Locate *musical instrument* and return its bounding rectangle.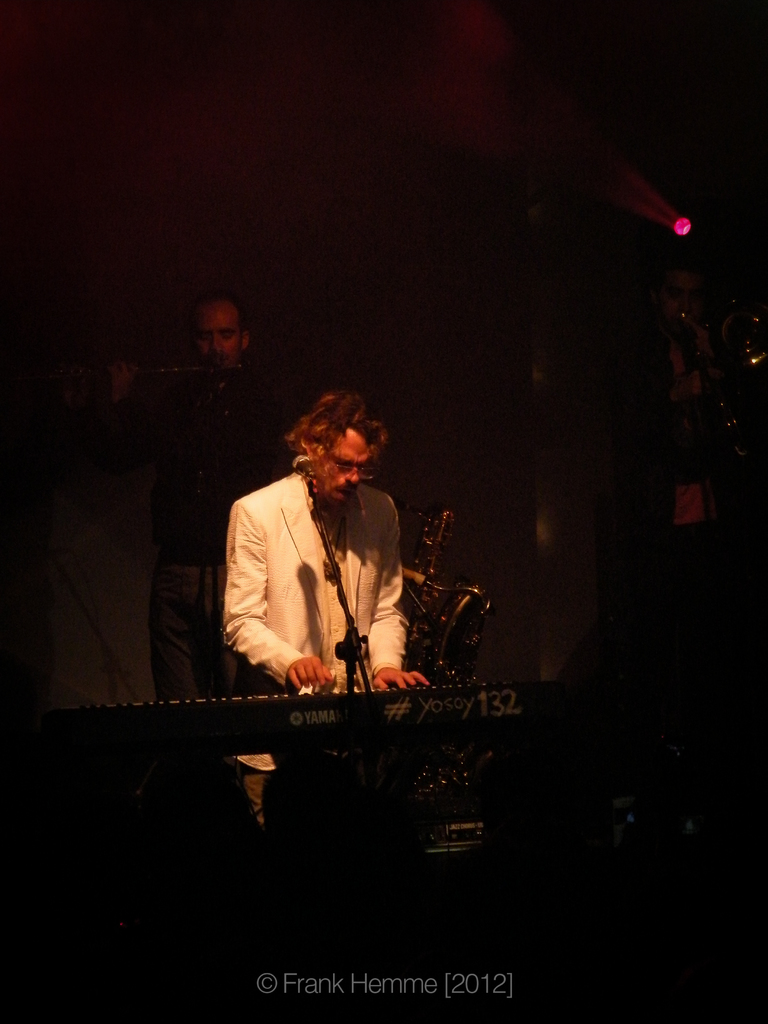
left=13, top=683, right=572, bottom=777.
